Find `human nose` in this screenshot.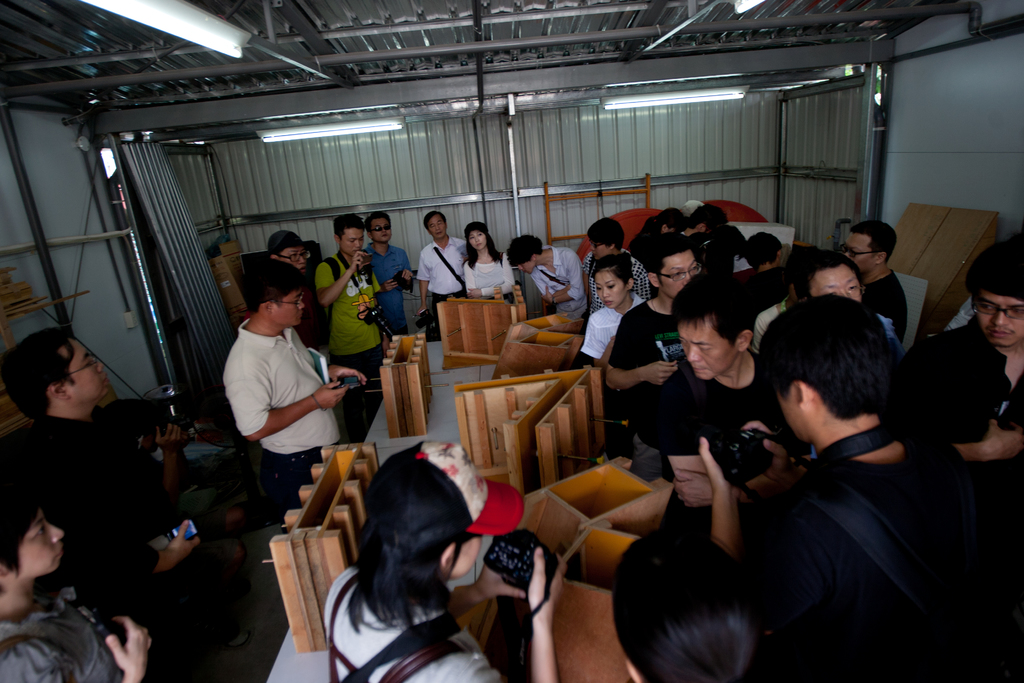
The bounding box for `human nose` is bbox(686, 343, 705, 364).
